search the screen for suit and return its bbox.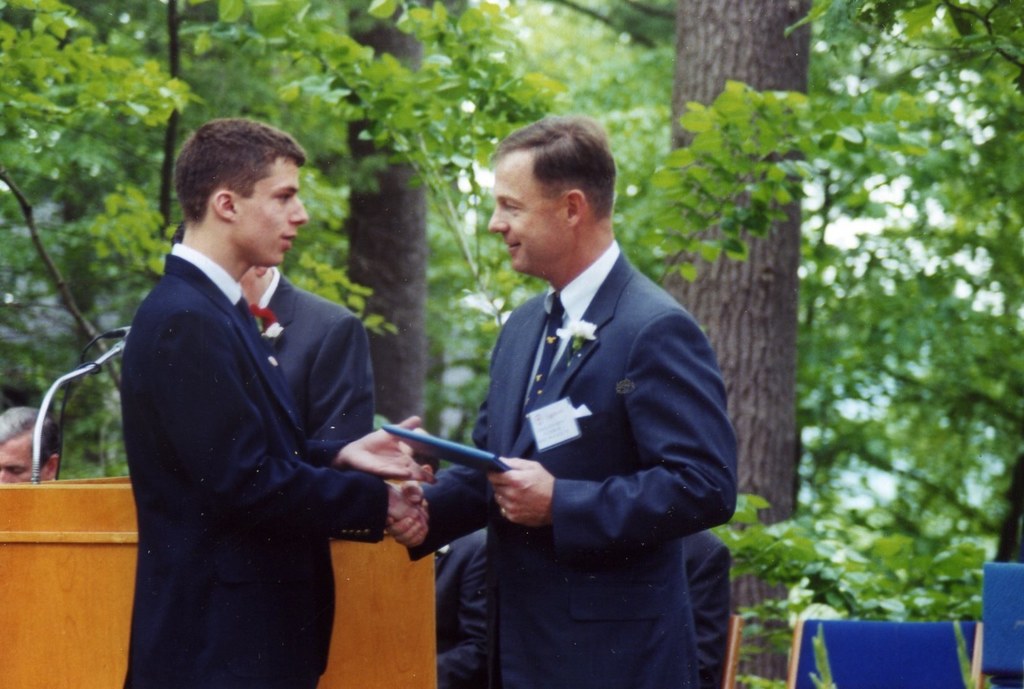
Found: bbox(249, 258, 379, 446).
